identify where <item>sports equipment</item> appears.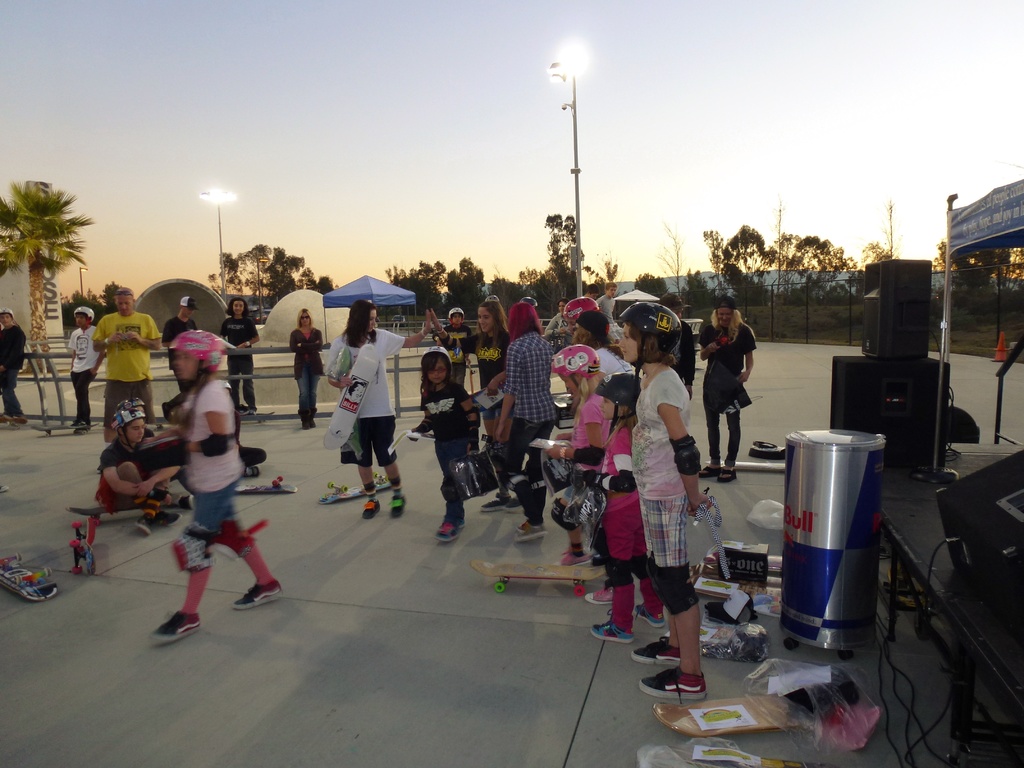
Appears at x1=508, y1=498, x2=520, y2=514.
